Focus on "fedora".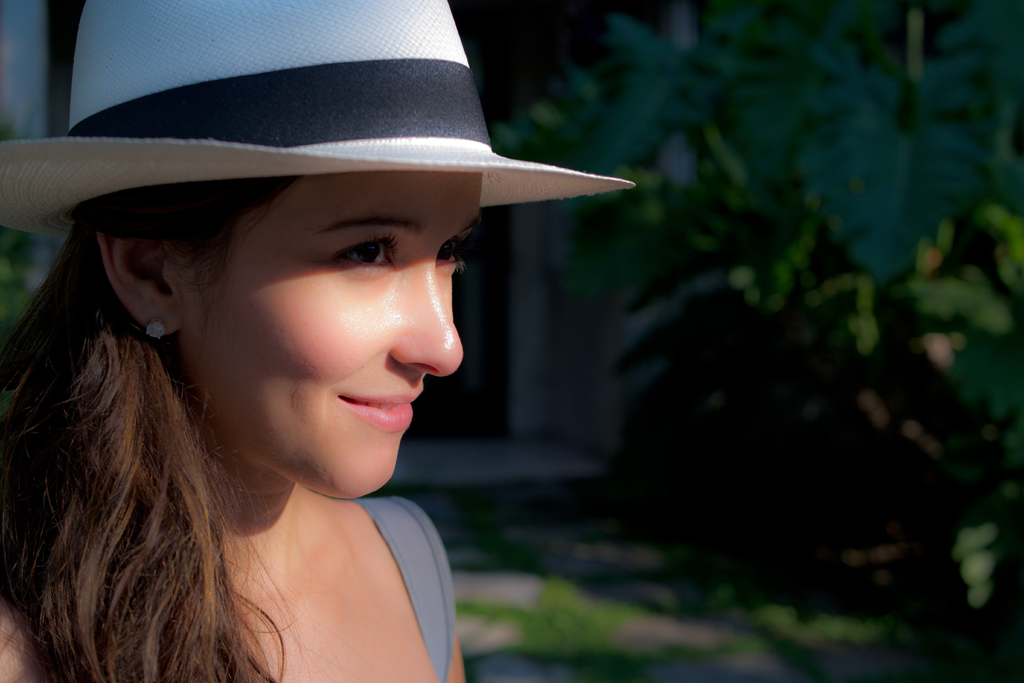
Focused at box(0, 0, 636, 236).
